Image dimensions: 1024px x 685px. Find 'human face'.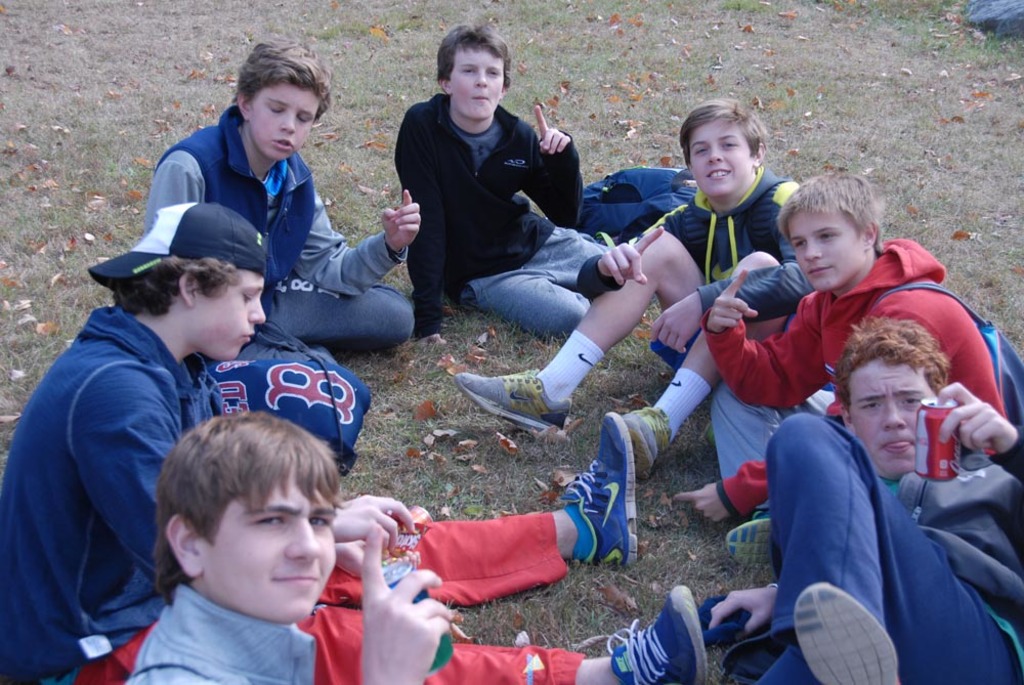
[454, 51, 504, 123].
